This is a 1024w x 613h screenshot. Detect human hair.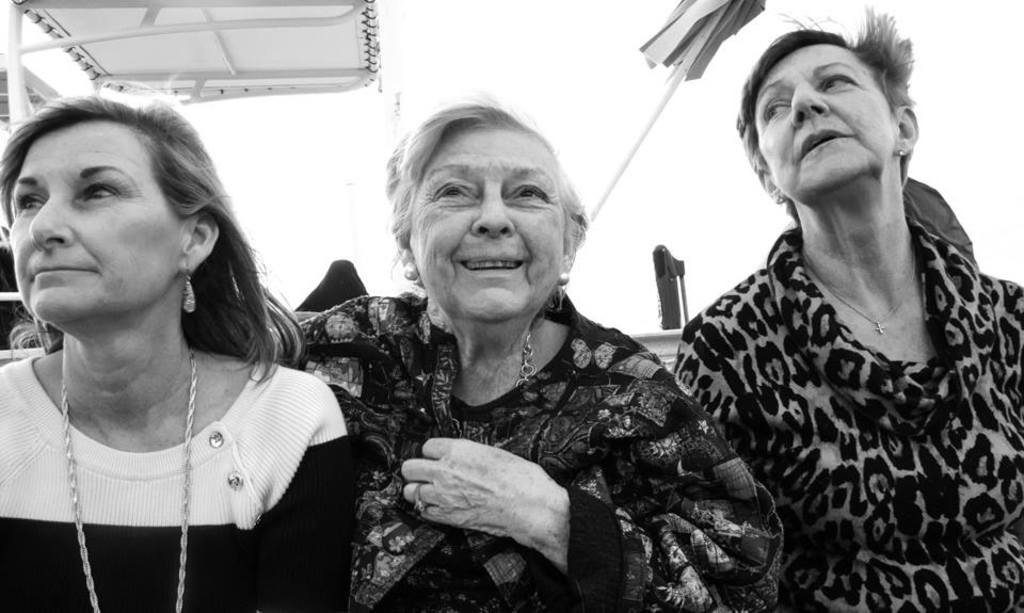
bbox=(16, 85, 250, 372).
